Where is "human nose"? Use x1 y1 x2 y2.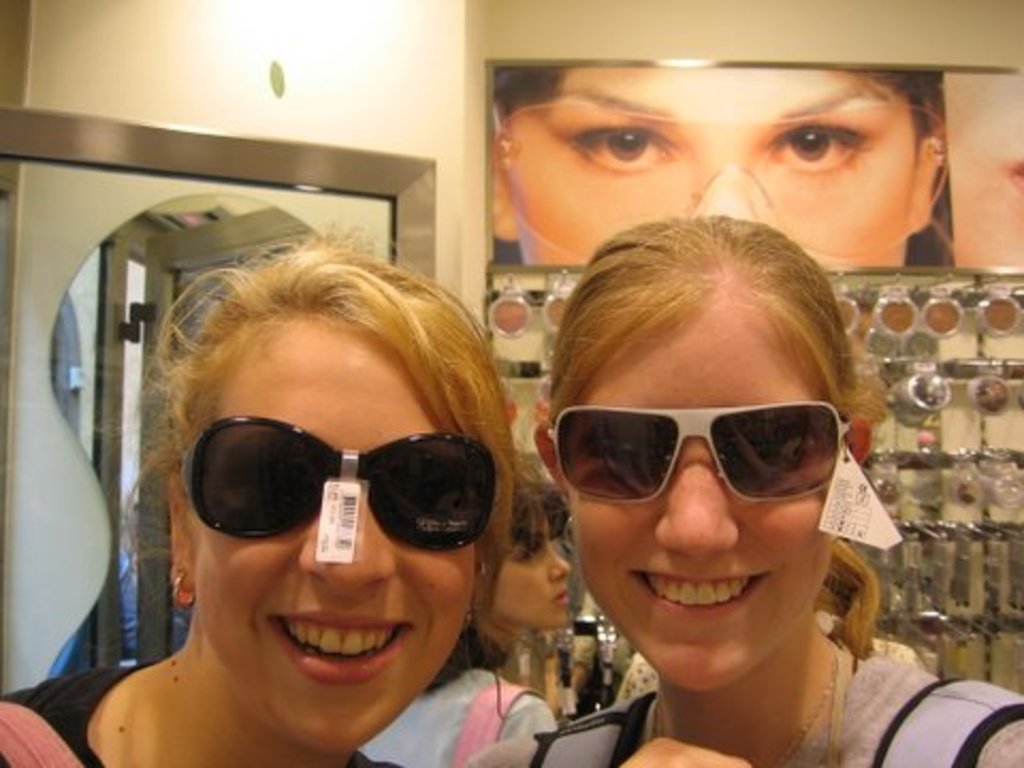
292 469 401 587.
